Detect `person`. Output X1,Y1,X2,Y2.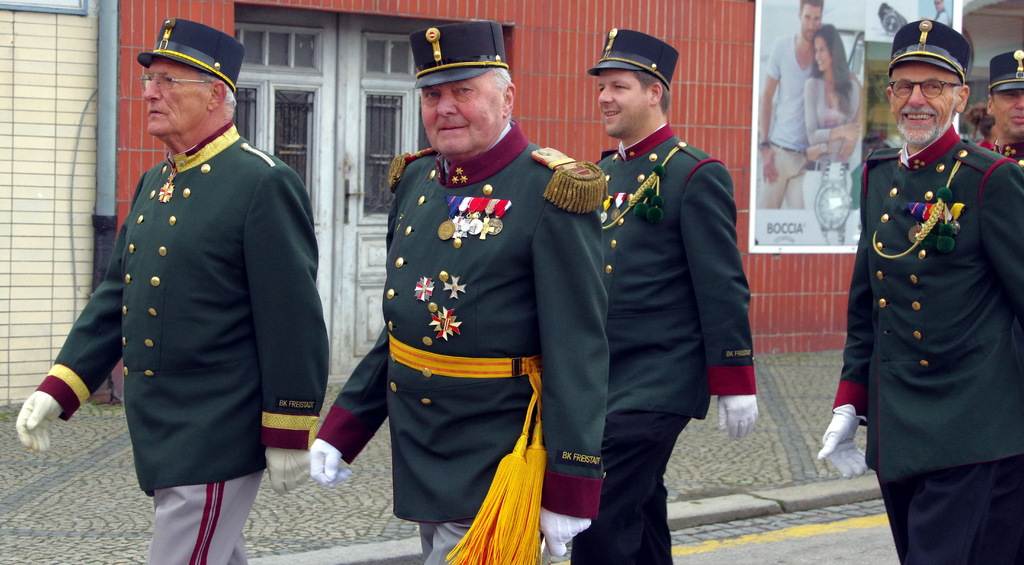
307,18,608,564.
